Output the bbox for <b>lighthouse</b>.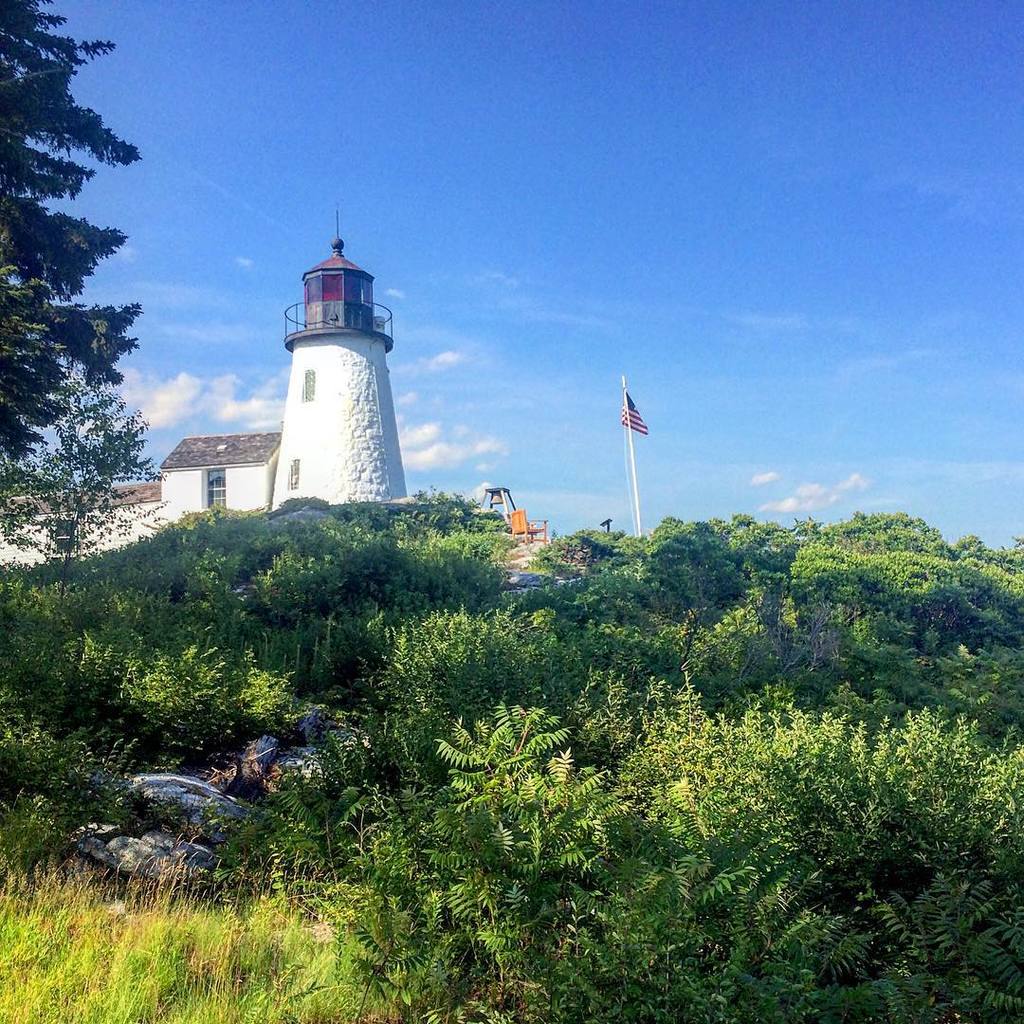
(x1=223, y1=202, x2=430, y2=539).
